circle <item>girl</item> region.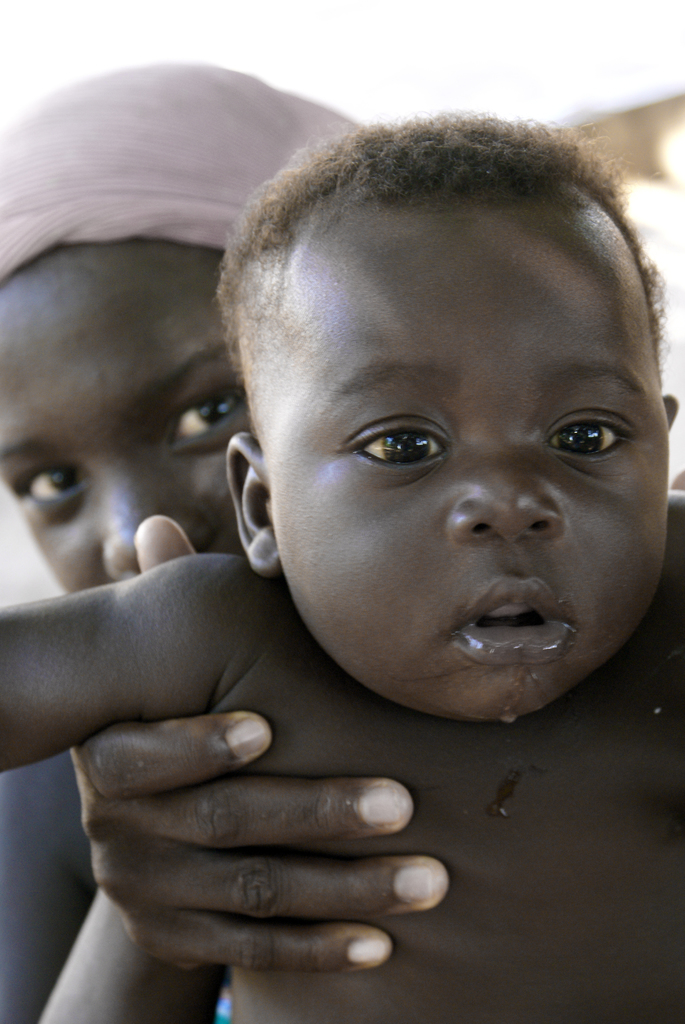
Region: Rect(0, 54, 372, 1023).
